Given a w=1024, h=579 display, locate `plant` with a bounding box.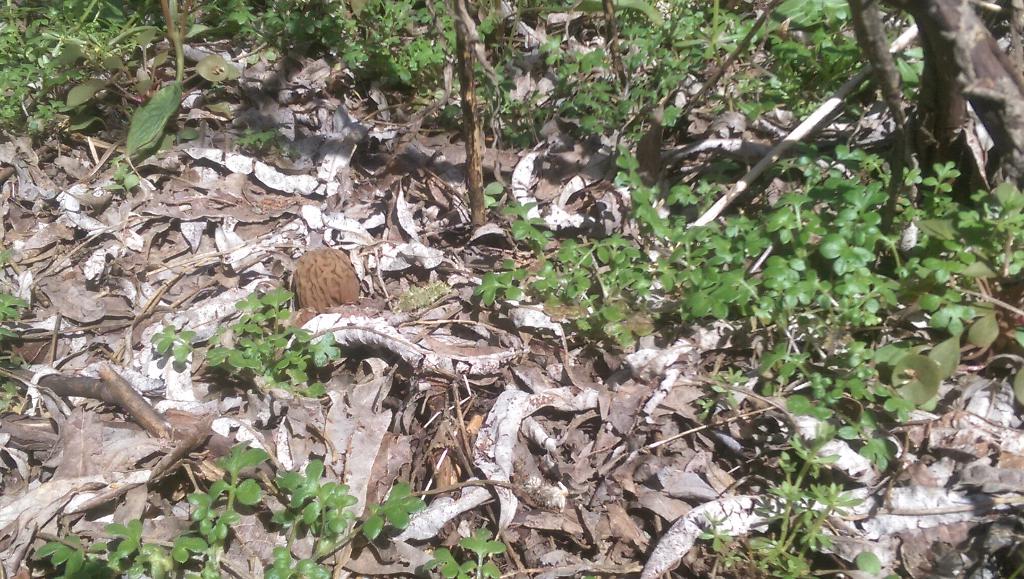
Located: 0 250 36 411.
